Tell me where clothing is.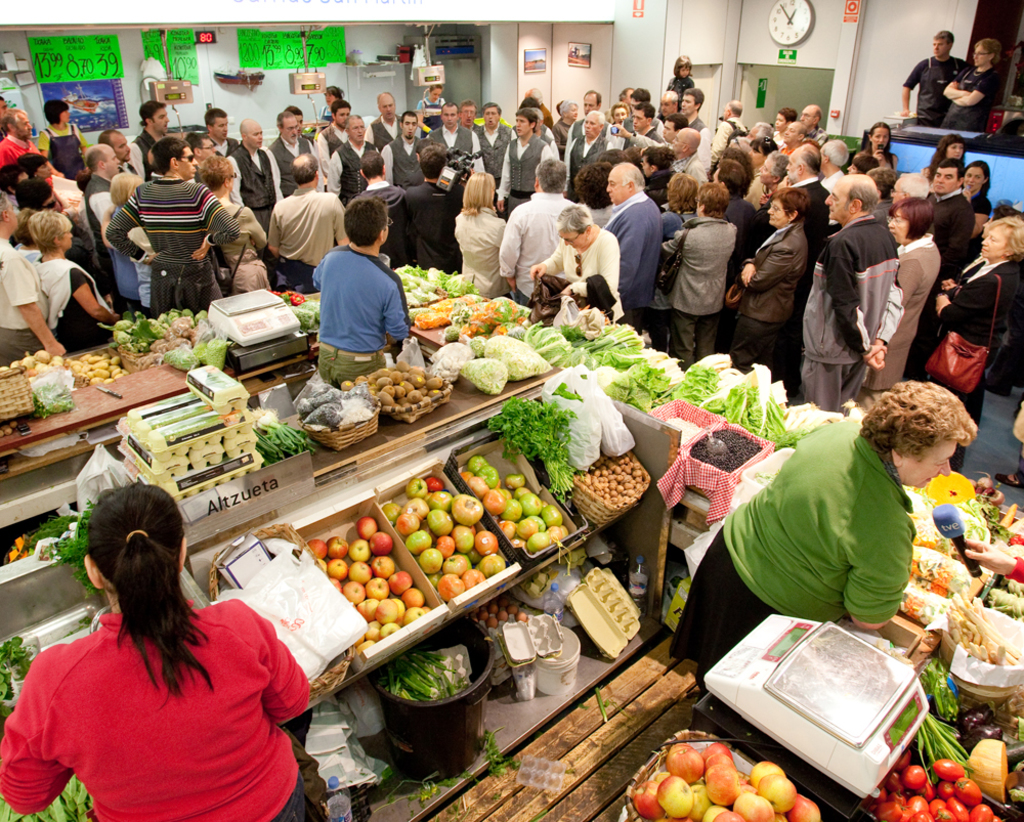
clothing is at left=268, top=133, right=313, bottom=198.
